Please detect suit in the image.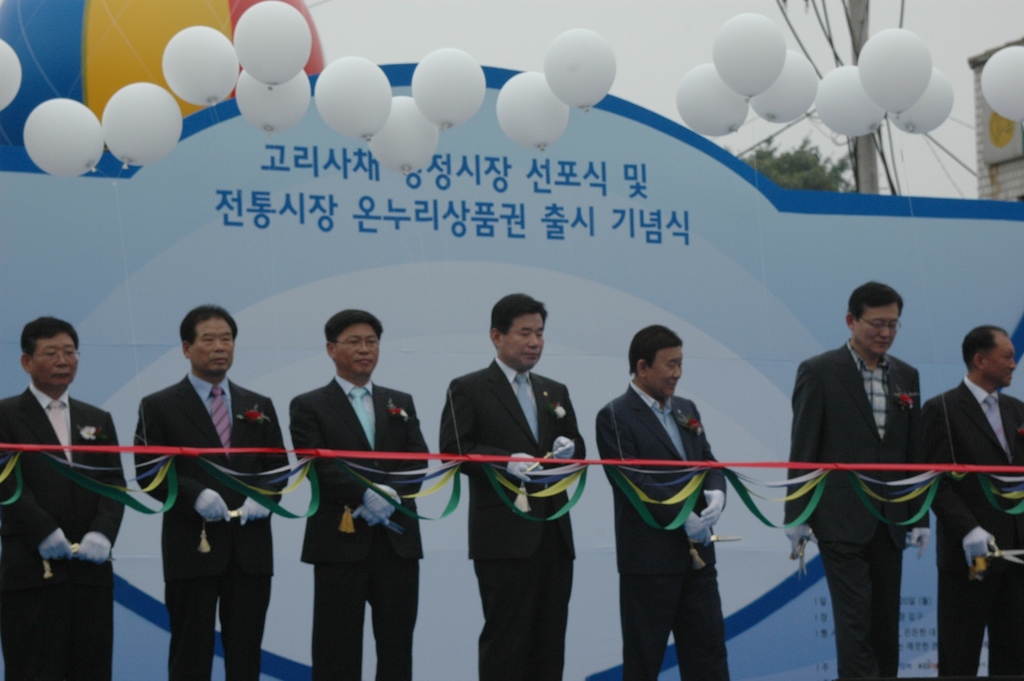
(926, 373, 1023, 680).
